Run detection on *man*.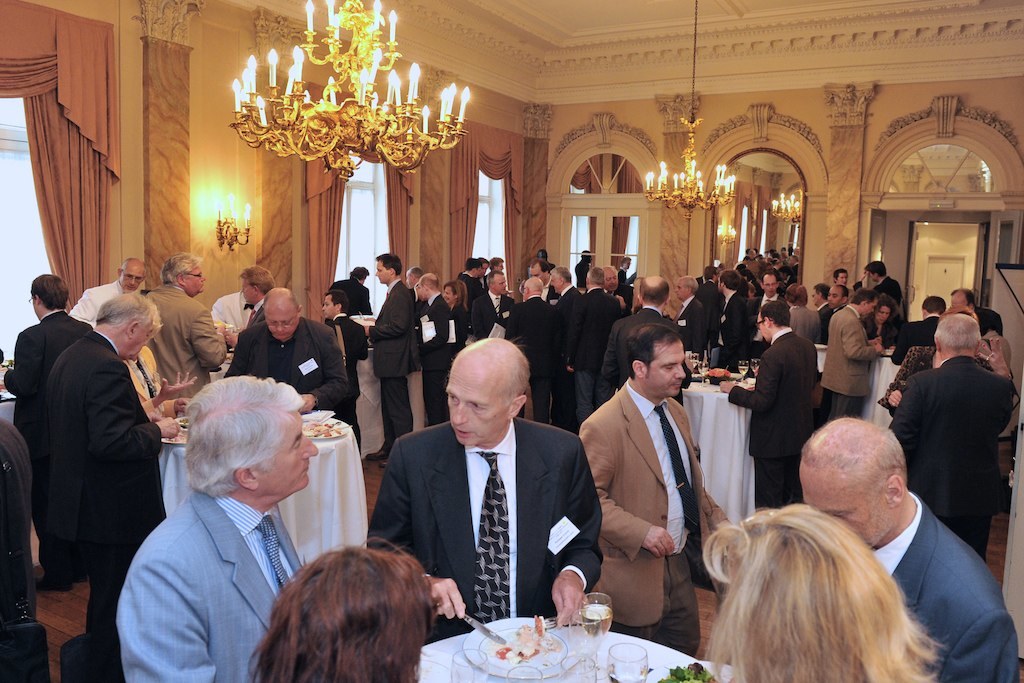
Result: detection(69, 253, 152, 333).
